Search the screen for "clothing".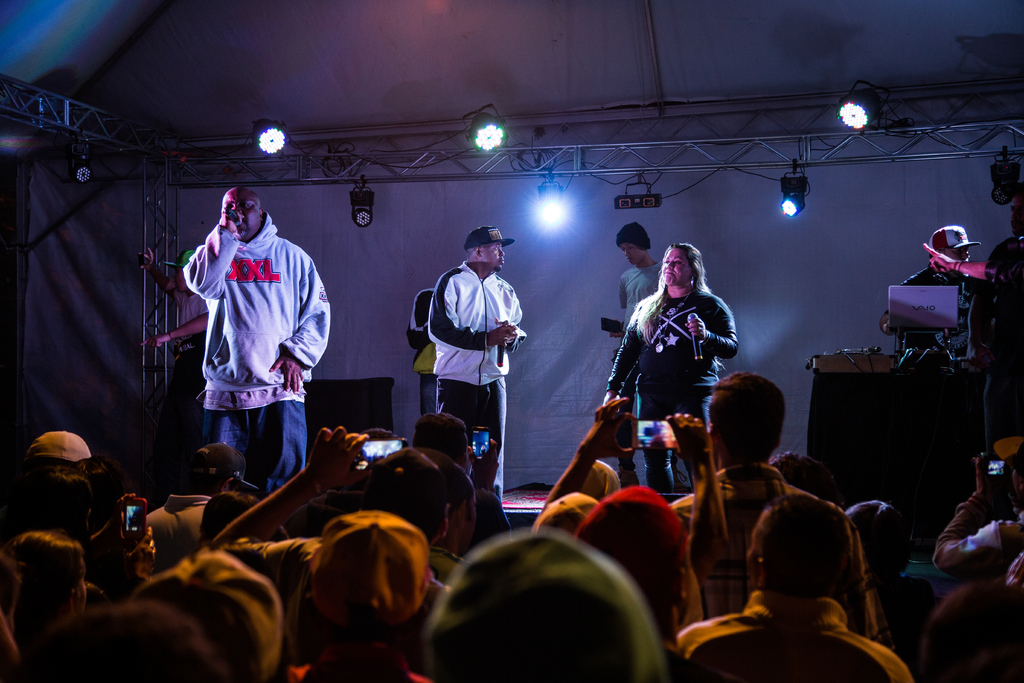
Found at [left=435, top=261, right=524, bottom=495].
